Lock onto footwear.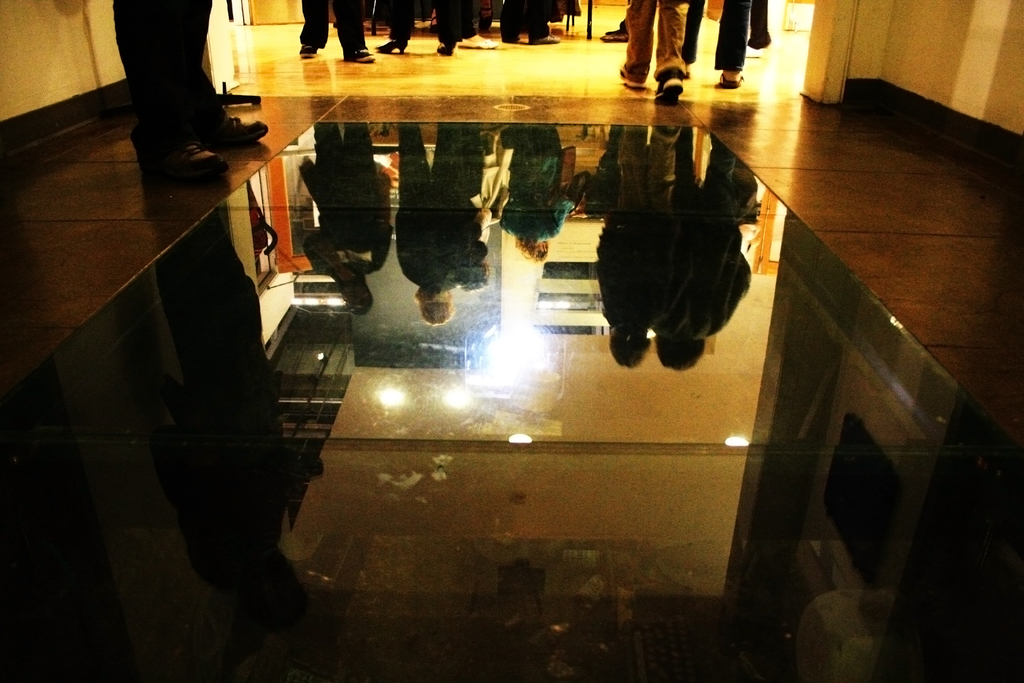
Locked: <region>748, 45, 768, 63</region>.
